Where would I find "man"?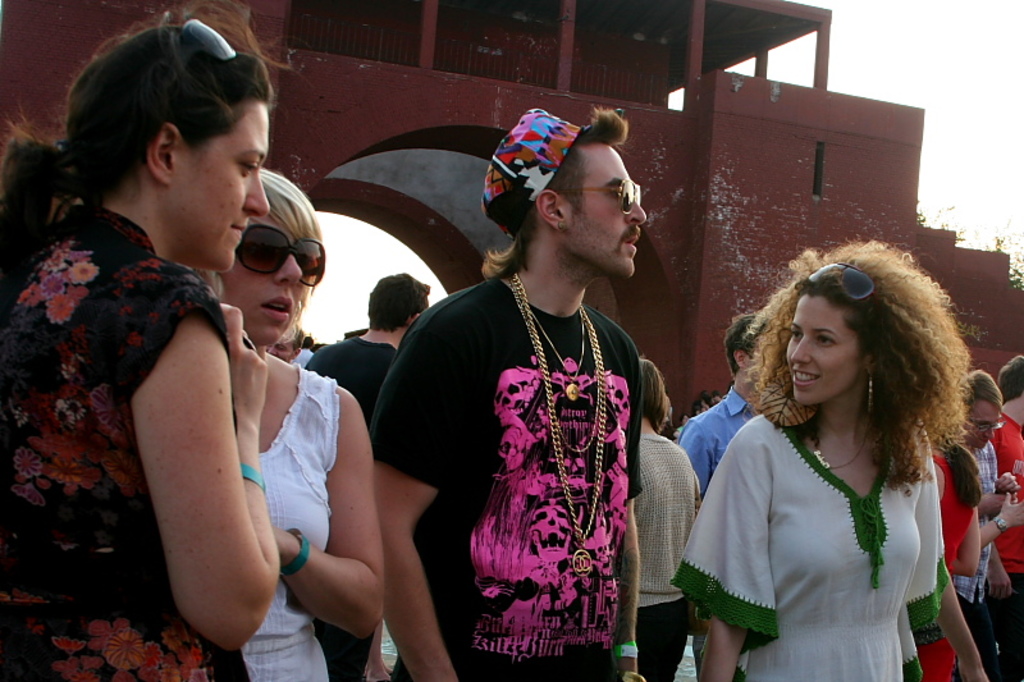
At 927,369,1023,681.
